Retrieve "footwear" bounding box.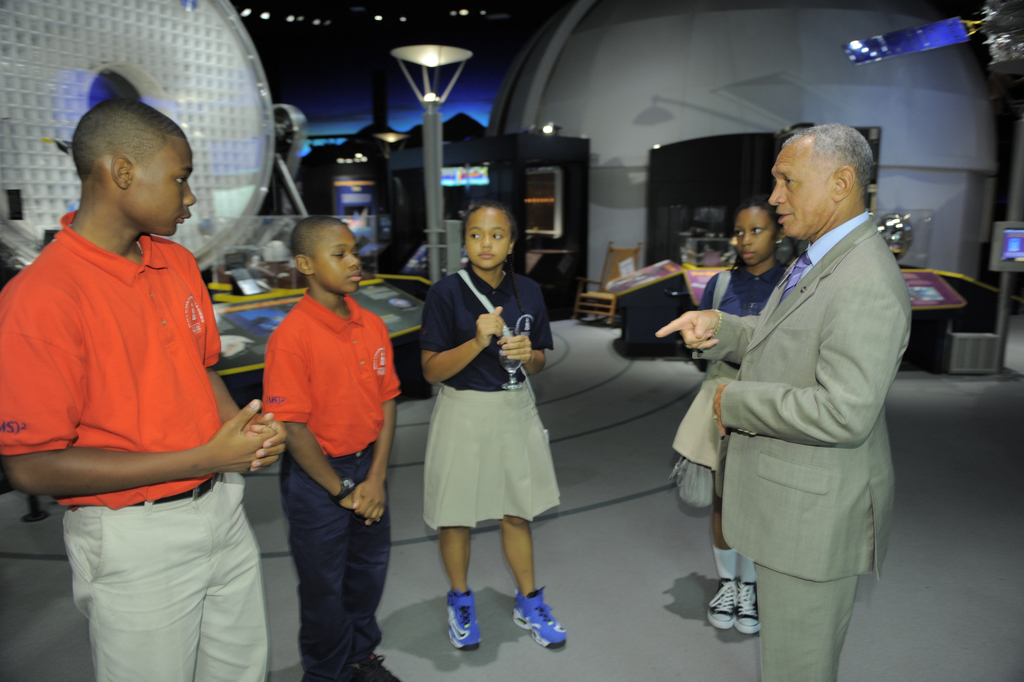
Bounding box: {"x1": 434, "y1": 592, "x2": 491, "y2": 660}.
